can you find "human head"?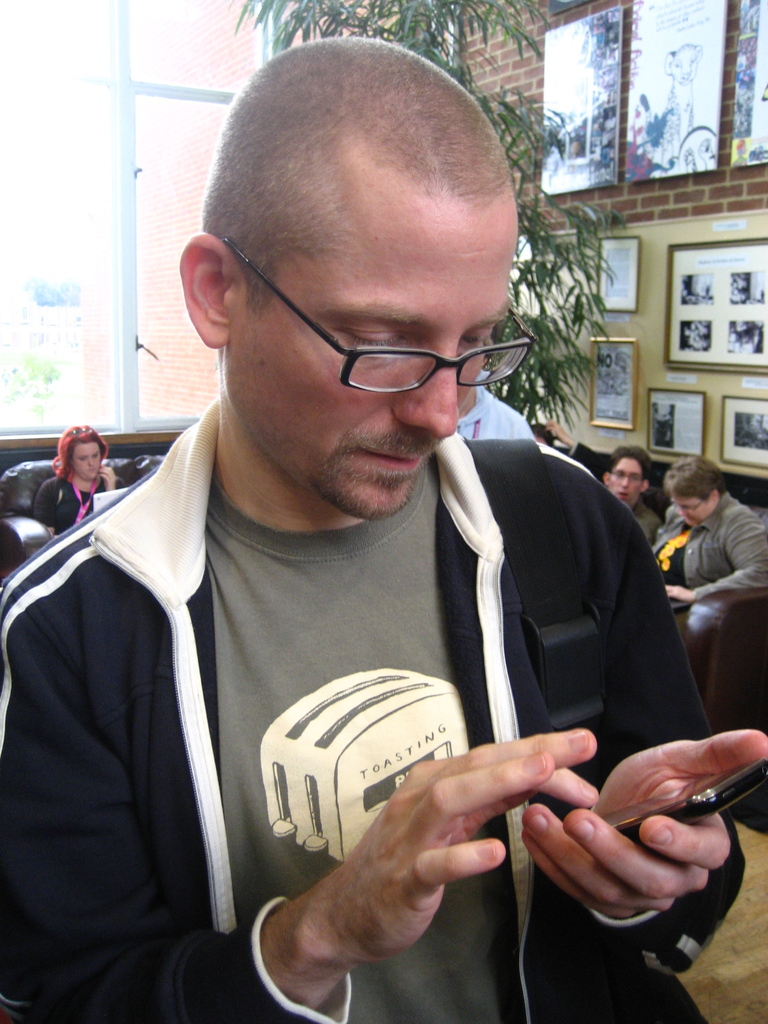
Yes, bounding box: [left=665, top=455, right=726, bottom=527].
